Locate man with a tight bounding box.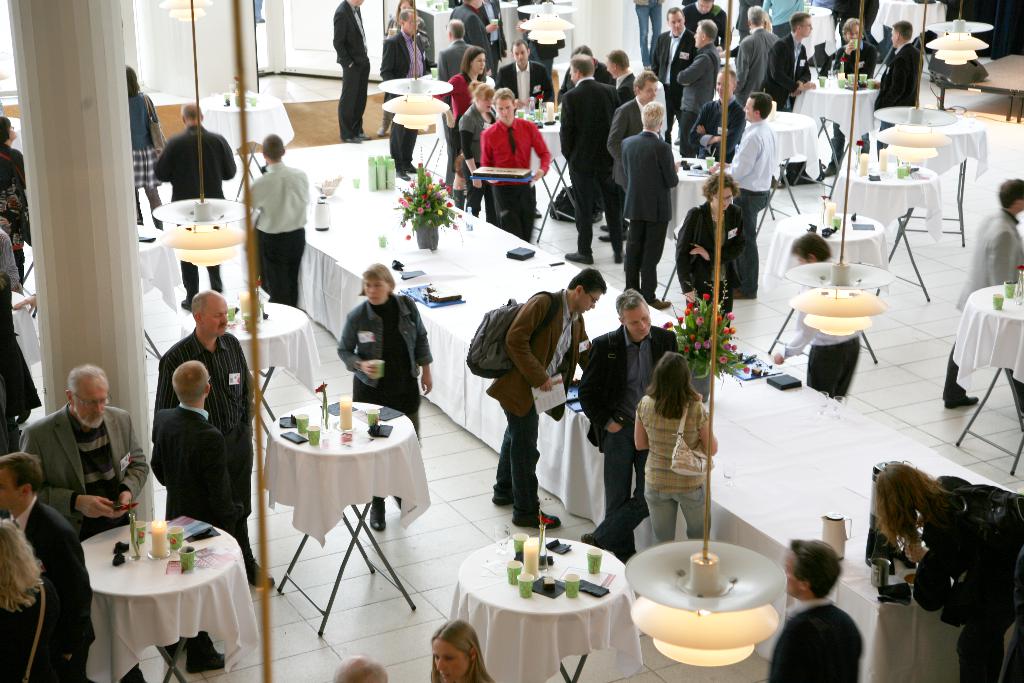
x1=330, y1=0, x2=371, y2=142.
